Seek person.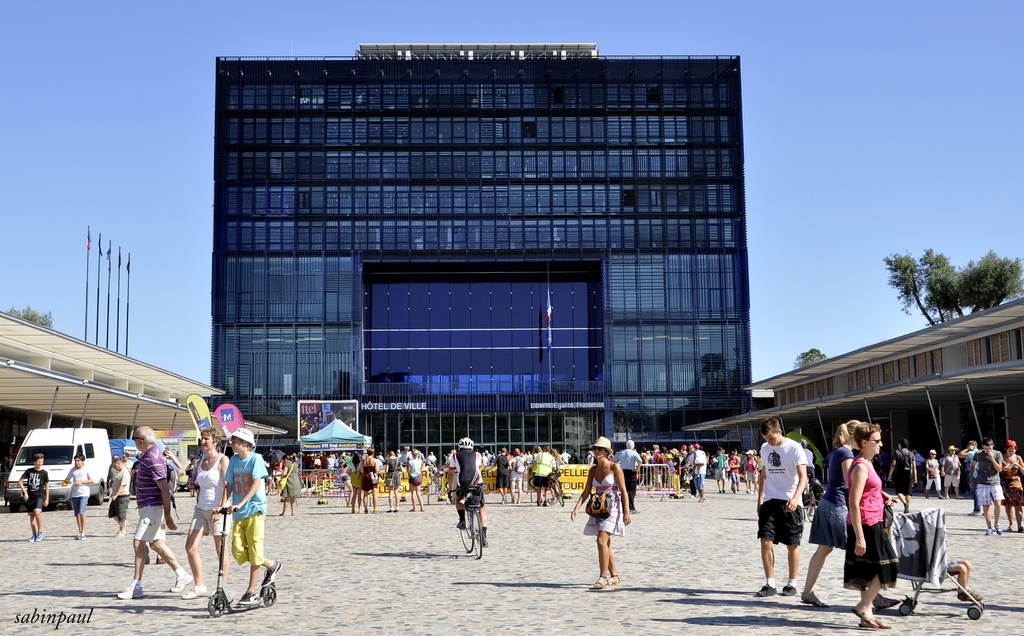
rect(104, 455, 134, 542).
